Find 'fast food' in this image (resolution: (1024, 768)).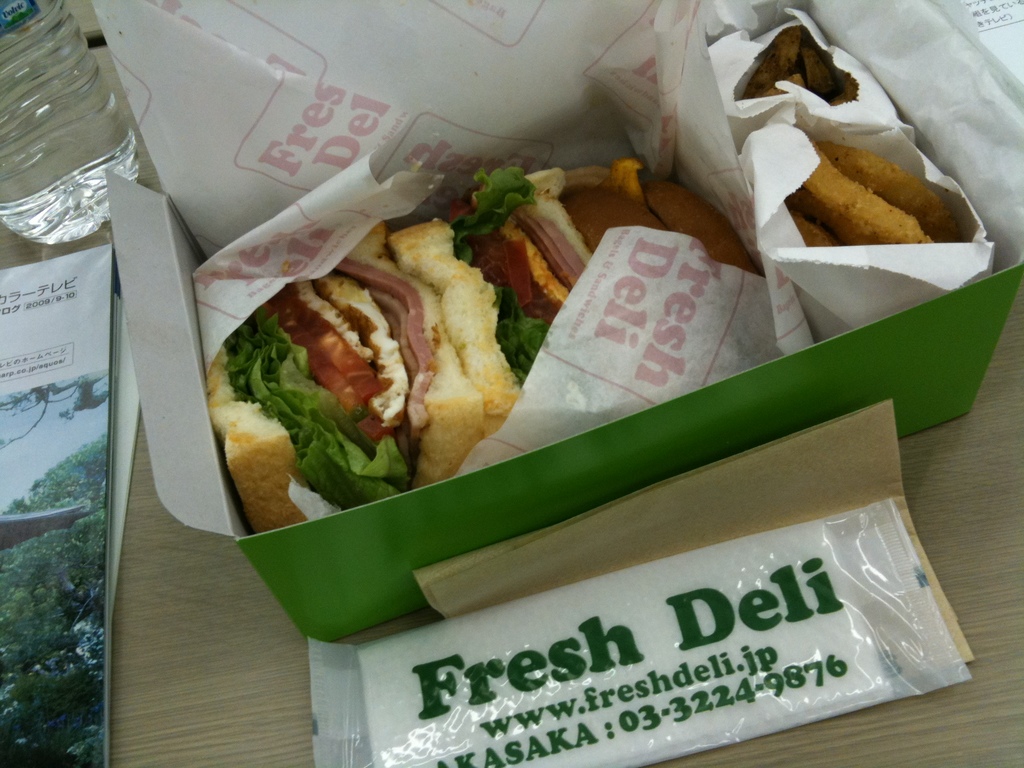
l=467, t=162, r=749, b=381.
